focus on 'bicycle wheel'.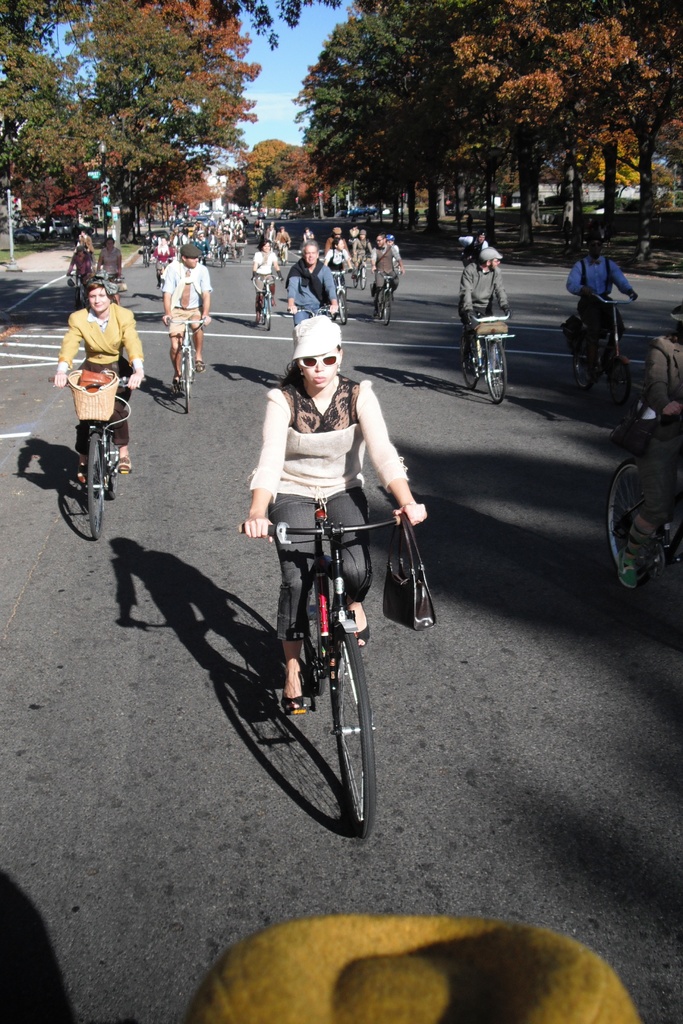
Focused at <bbox>265, 292, 270, 332</bbox>.
